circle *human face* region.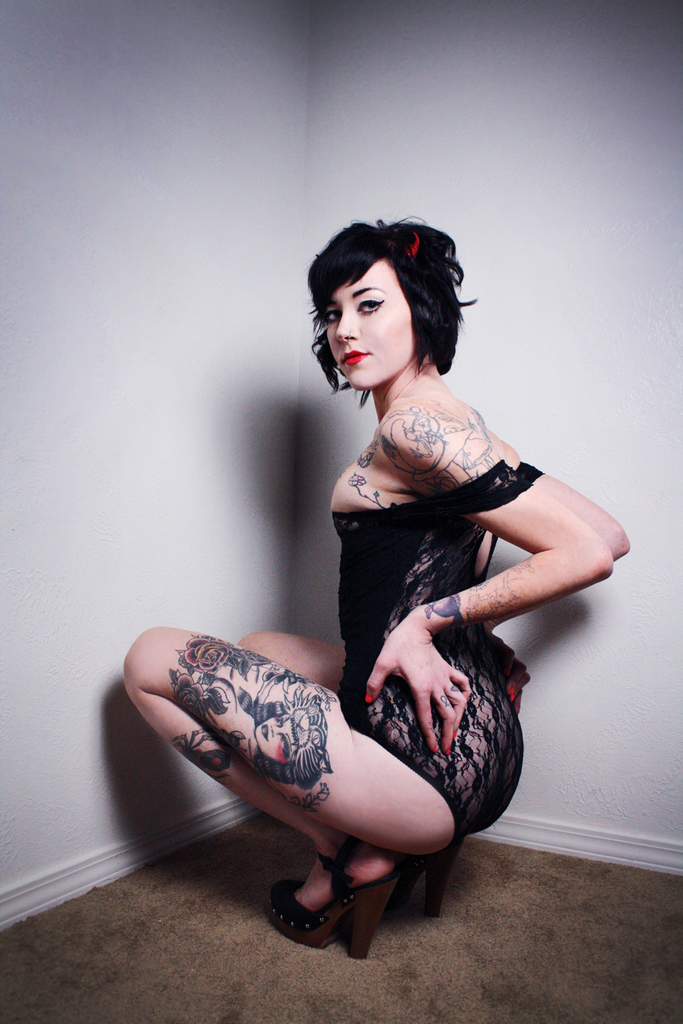
Region: 326:260:413:388.
